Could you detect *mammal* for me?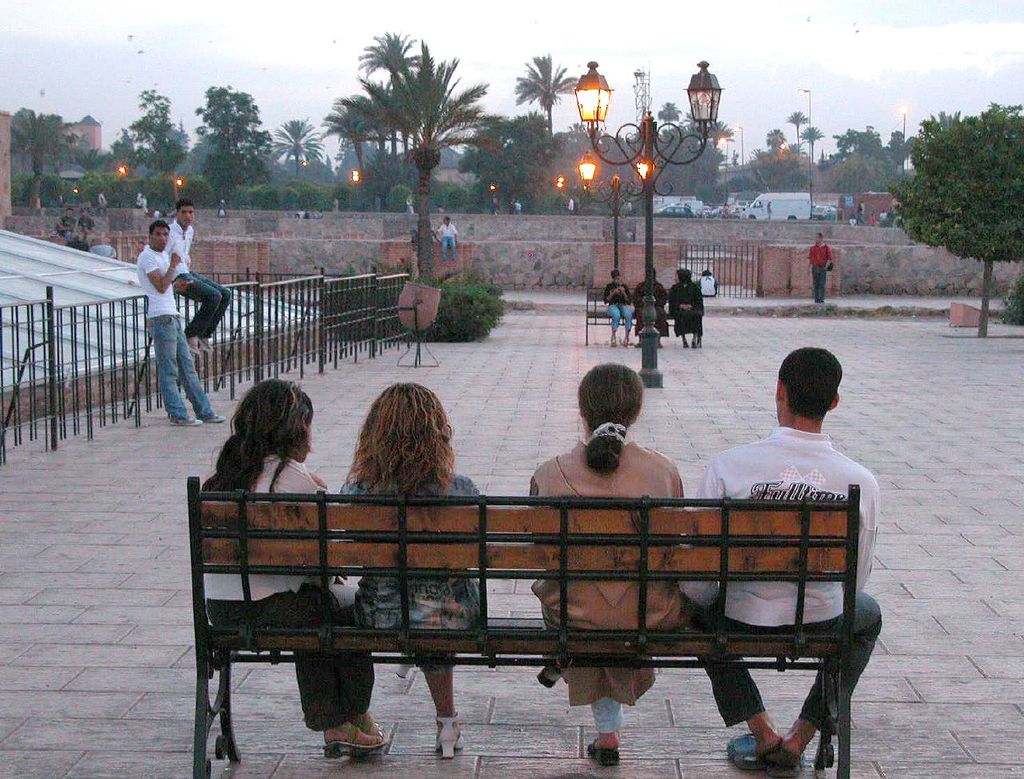
Detection result: (634,262,669,351).
